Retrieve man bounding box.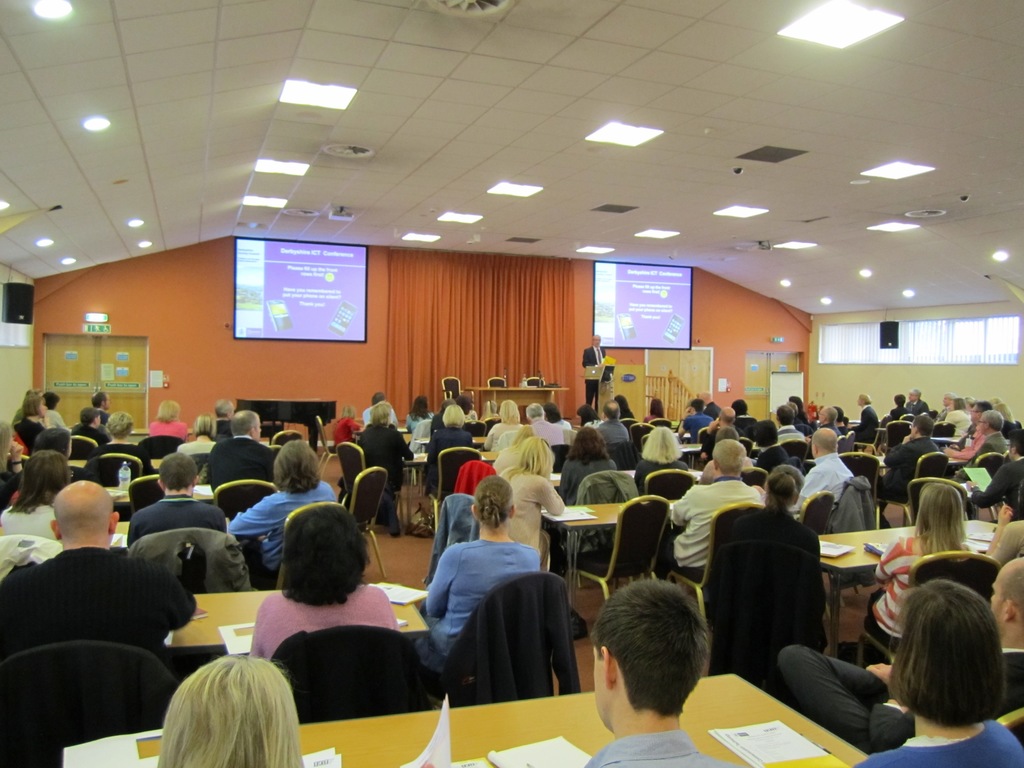
Bounding box: 774,556,1023,759.
